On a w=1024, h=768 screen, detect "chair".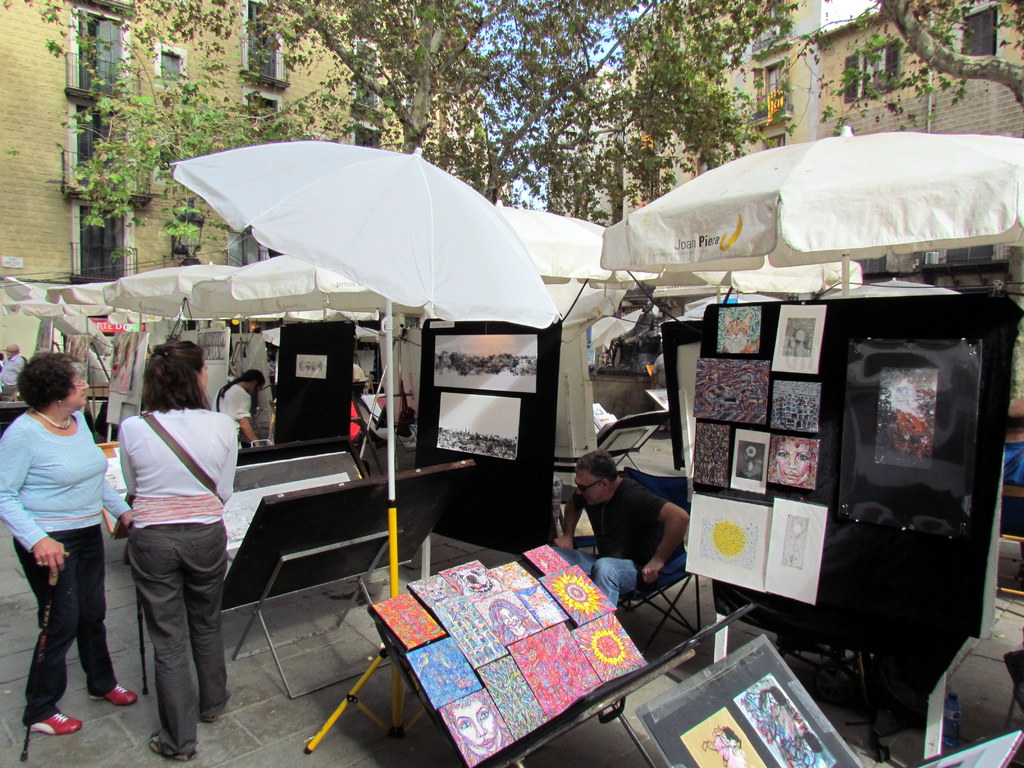
pyautogui.locateOnScreen(602, 461, 705, 630).
